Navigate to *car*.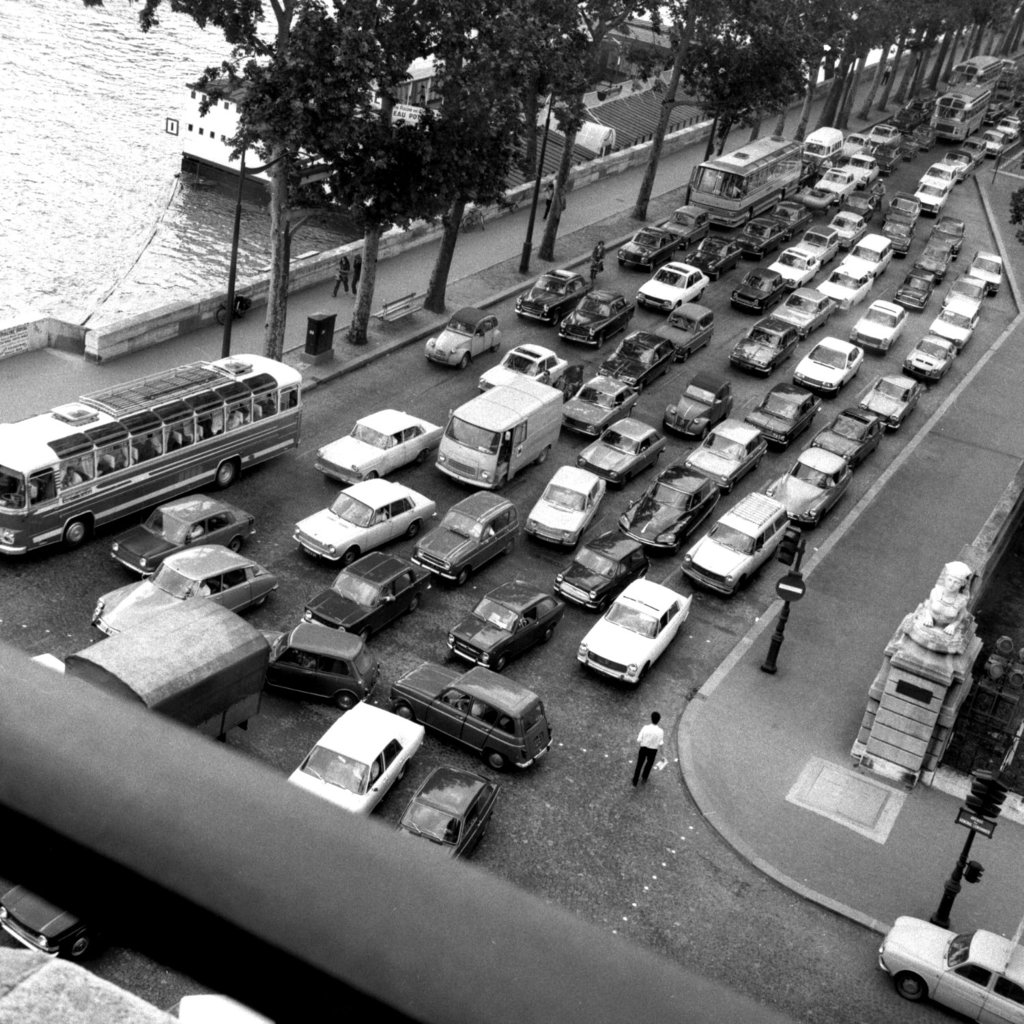
Navigation target: <region>779, 193, 809, 237</region>.
